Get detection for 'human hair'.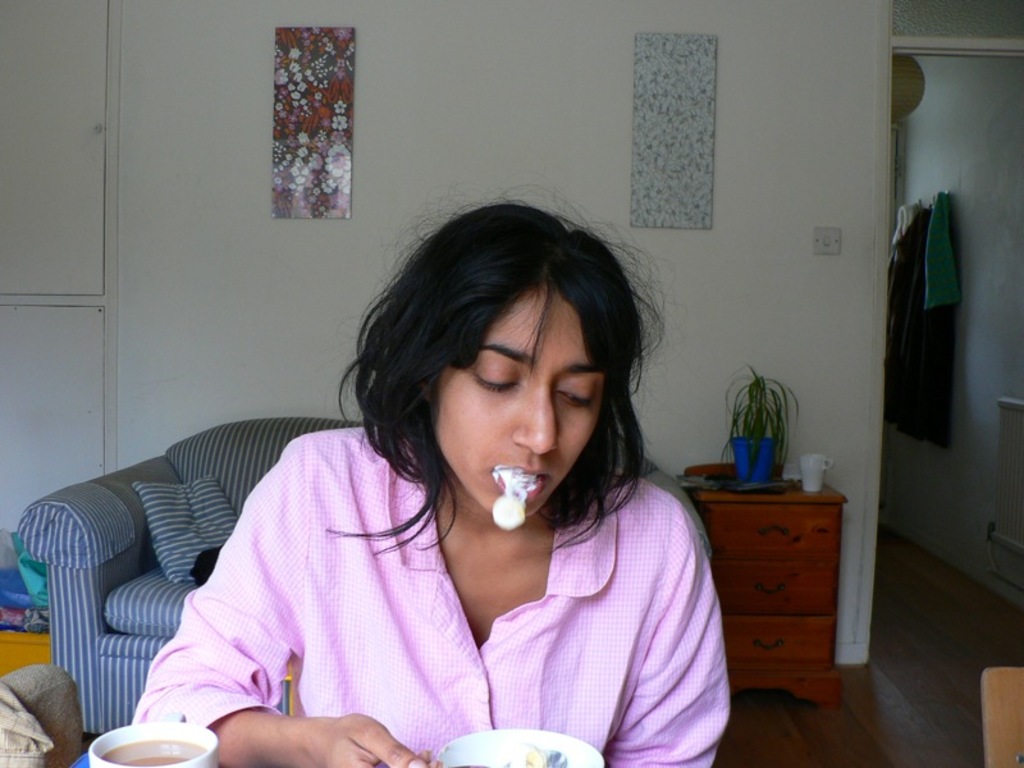
Detection: left=317, top=205, right=663, bottom=576.
